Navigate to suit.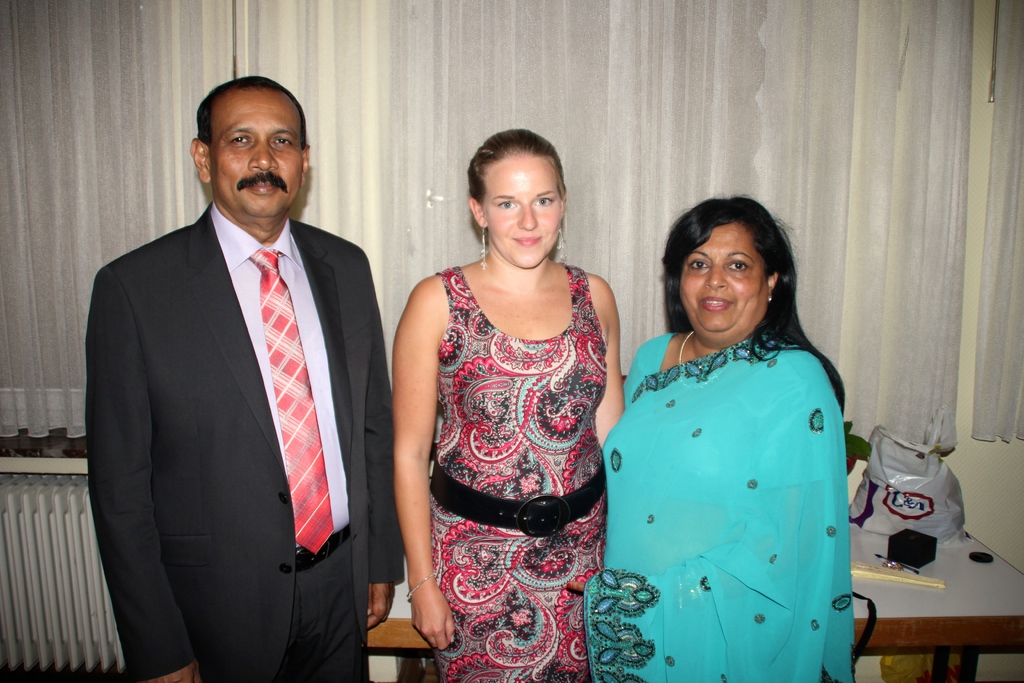
Navigation target: {"left": 86, "top": 199, "right": 392, "bottom": 679}.
